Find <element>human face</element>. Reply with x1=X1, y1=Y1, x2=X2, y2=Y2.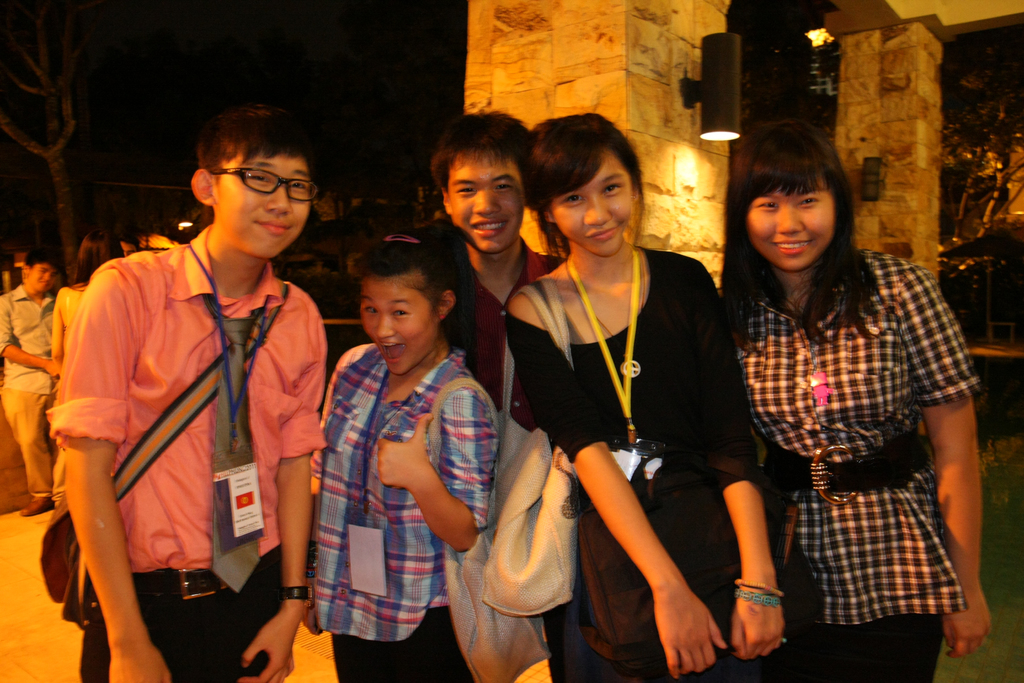
x1=356, y1=268, x2=439, y2=375.
